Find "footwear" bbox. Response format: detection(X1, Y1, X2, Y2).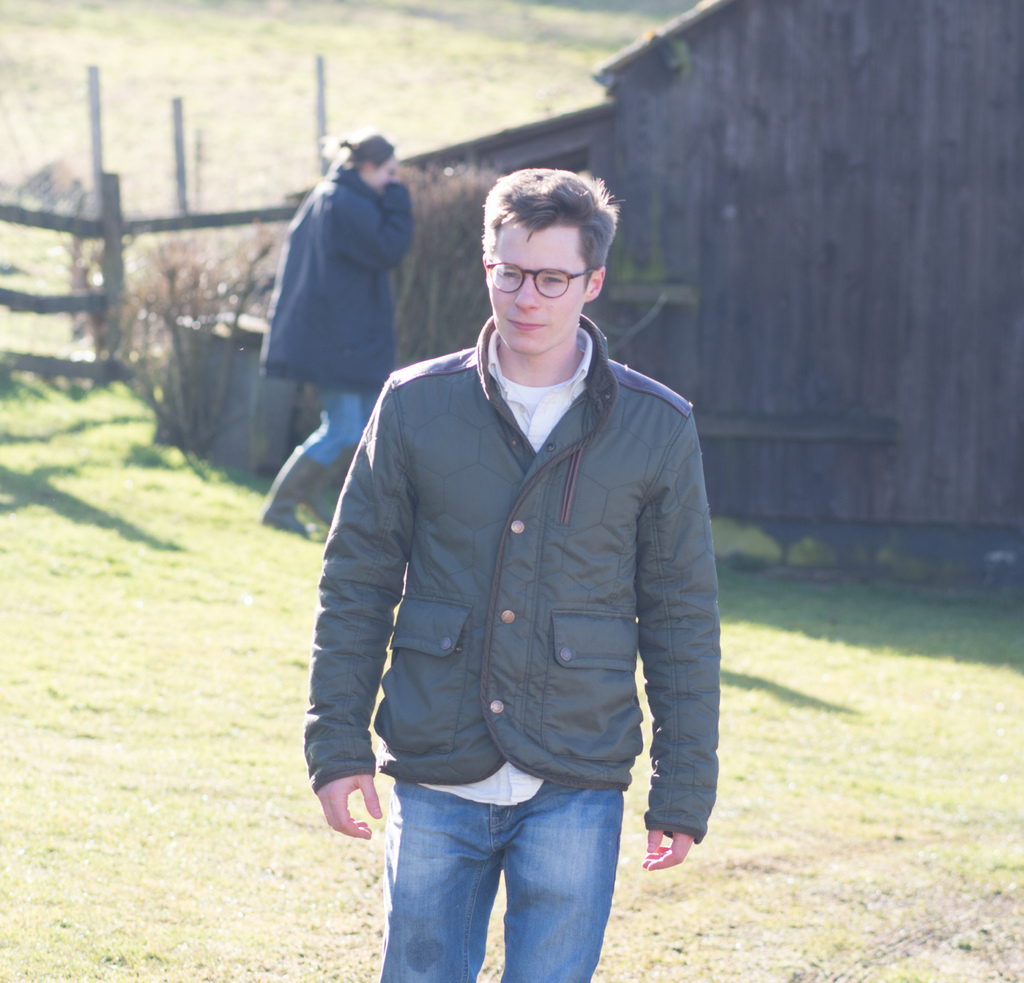
detection(253, 453, 317, 540).
